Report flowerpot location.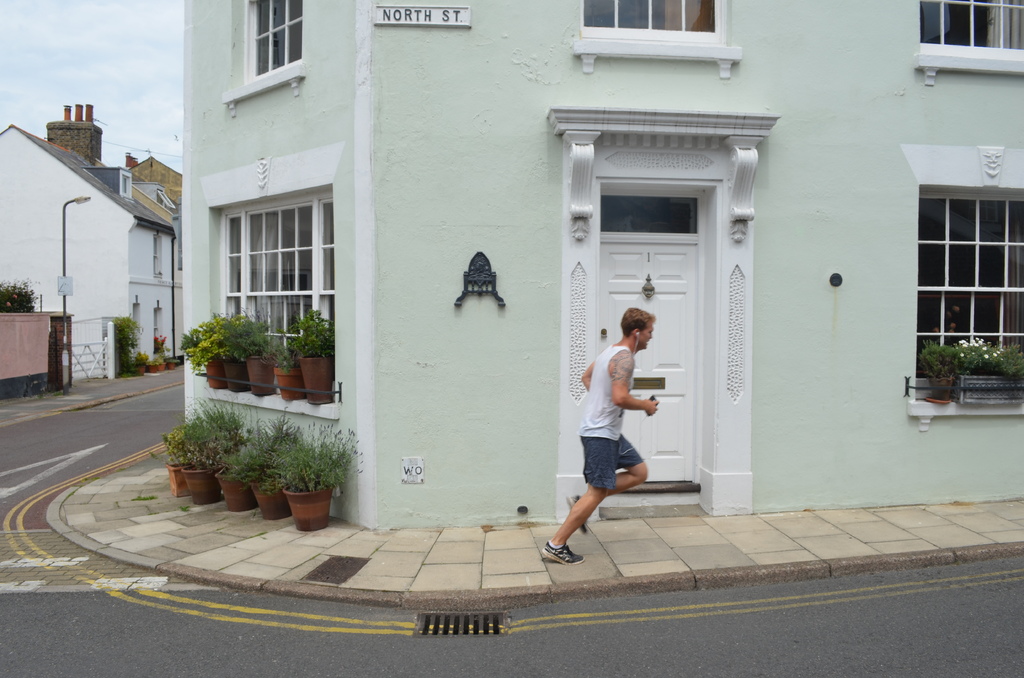
Report: rect(224, 361, 248, 391).
